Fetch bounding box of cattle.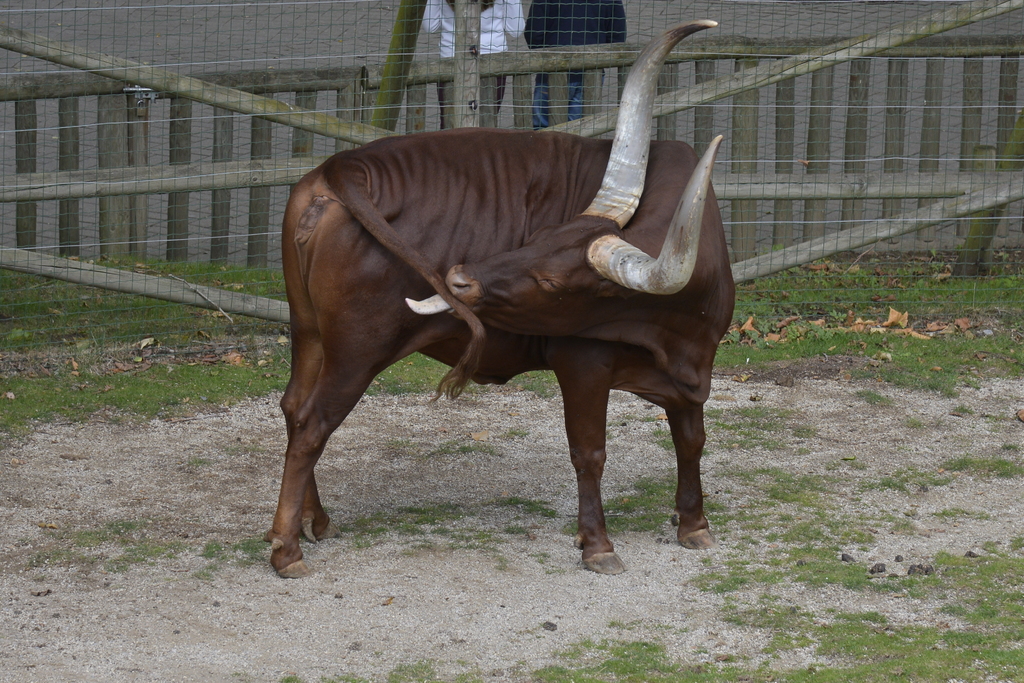
Bbox: (266, 84, 770, 564).
